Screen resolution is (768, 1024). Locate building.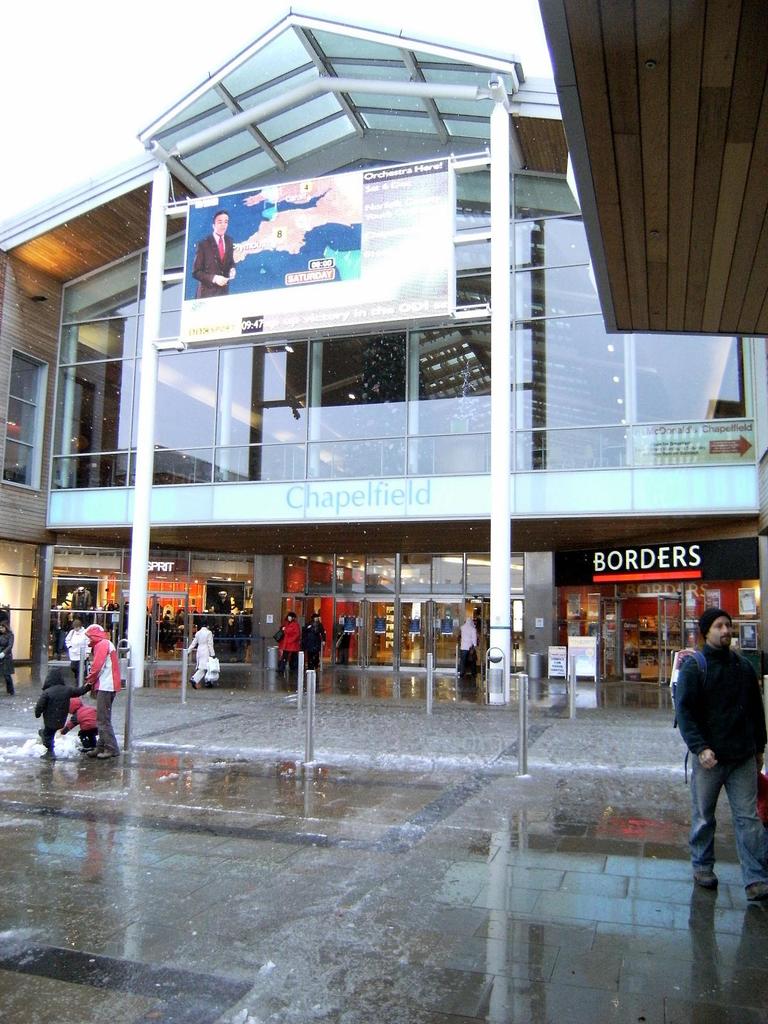
531, 0, 767, 349.
